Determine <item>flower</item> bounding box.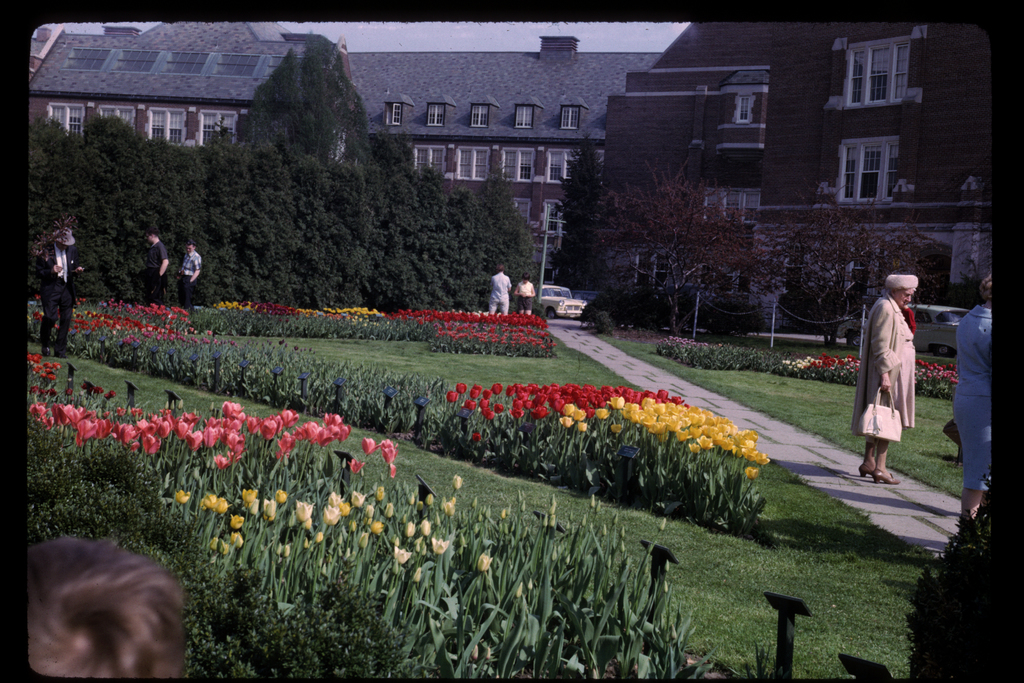
Determined: 45,365,54,372.
